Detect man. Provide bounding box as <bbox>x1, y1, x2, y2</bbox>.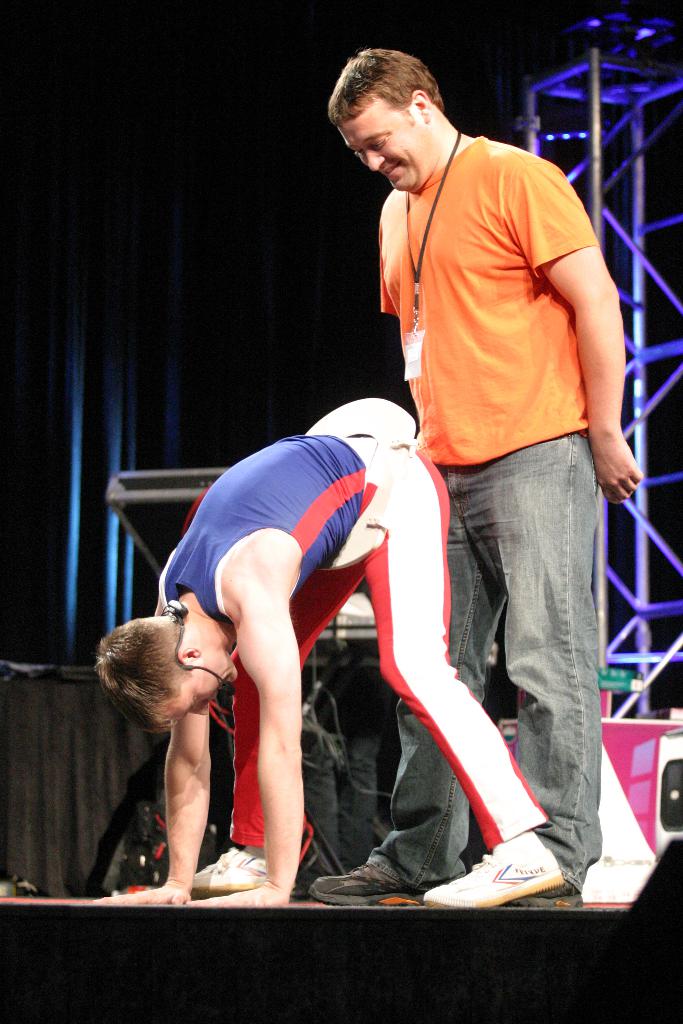
<bbox>97, 398, 564, 911</bbox>.
